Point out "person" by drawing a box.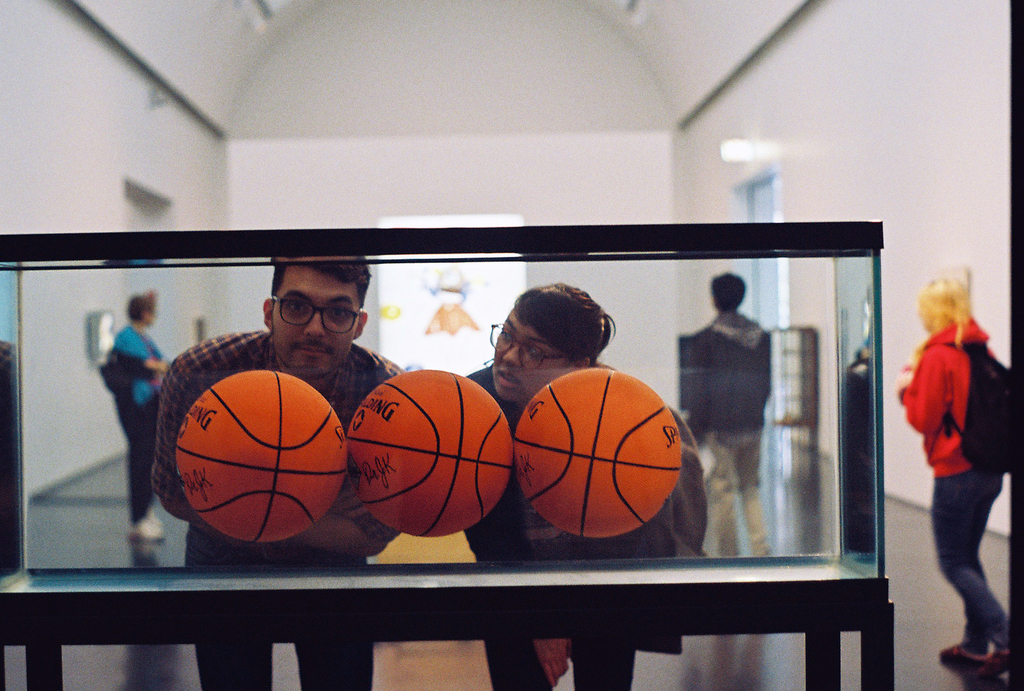
(left=462, top=276, right=703, bottom=690).
